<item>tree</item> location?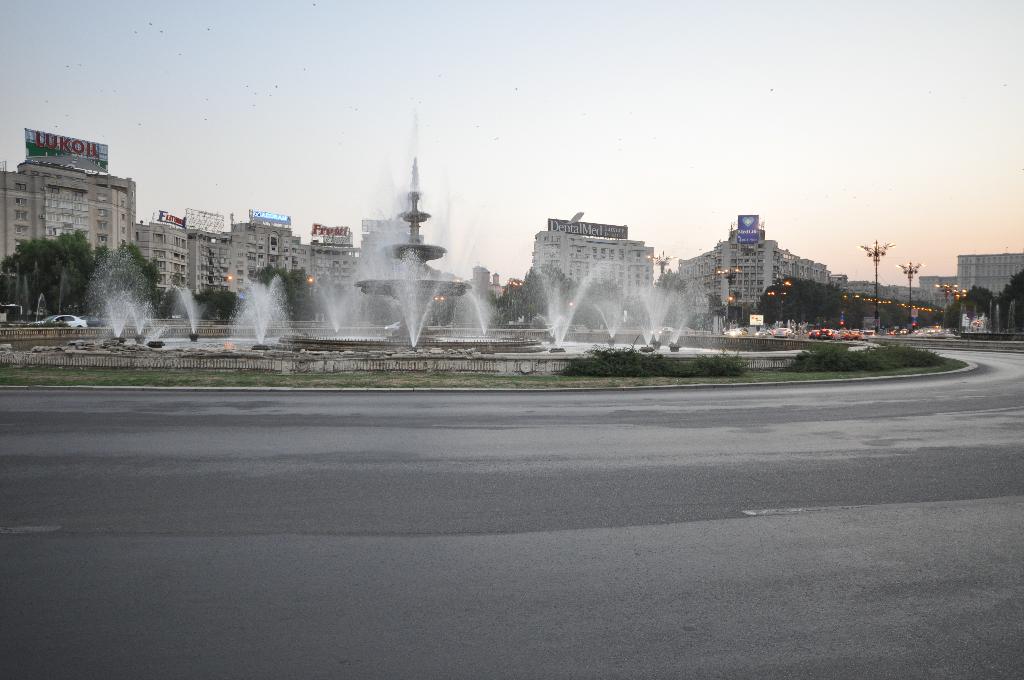
{"x1": 991, "y1": 267, "x2": 1023, "y2": 334}
